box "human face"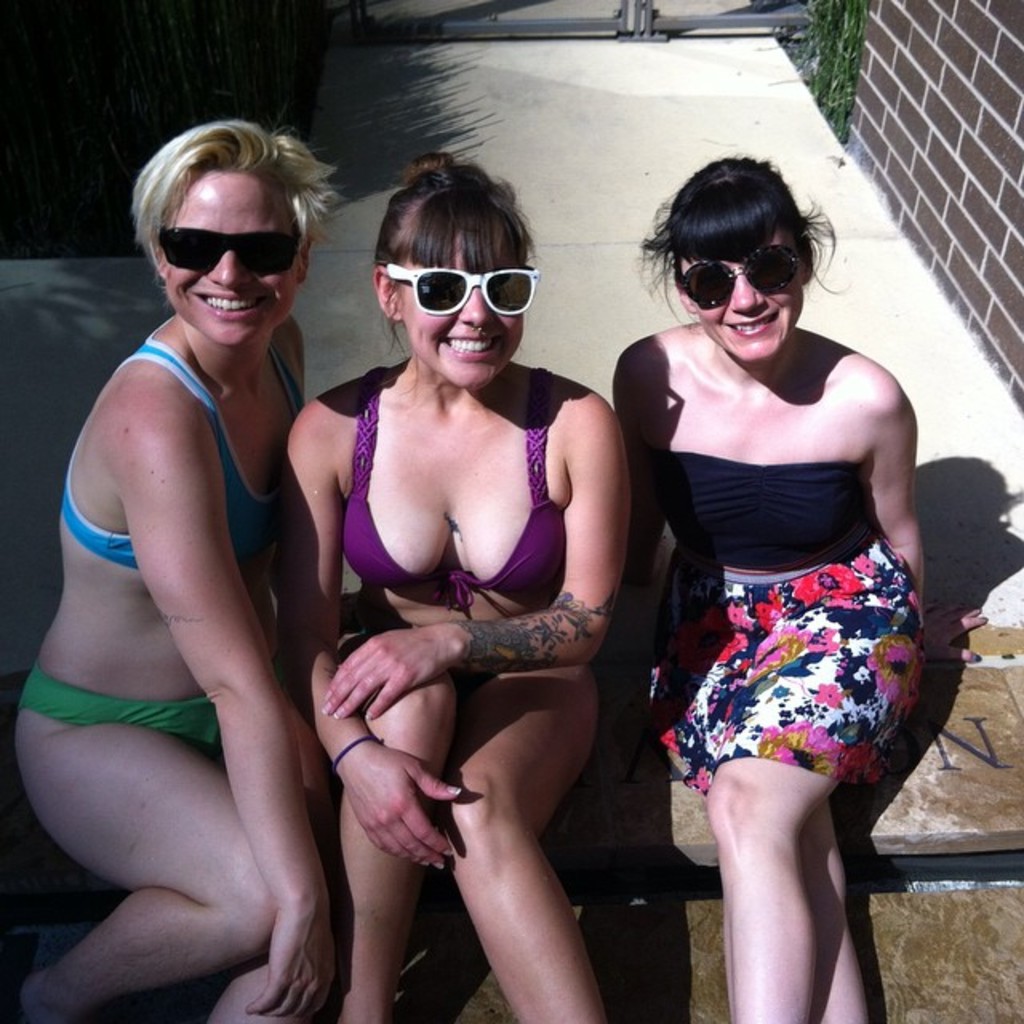
l=677, t=226, r=811, b=365
